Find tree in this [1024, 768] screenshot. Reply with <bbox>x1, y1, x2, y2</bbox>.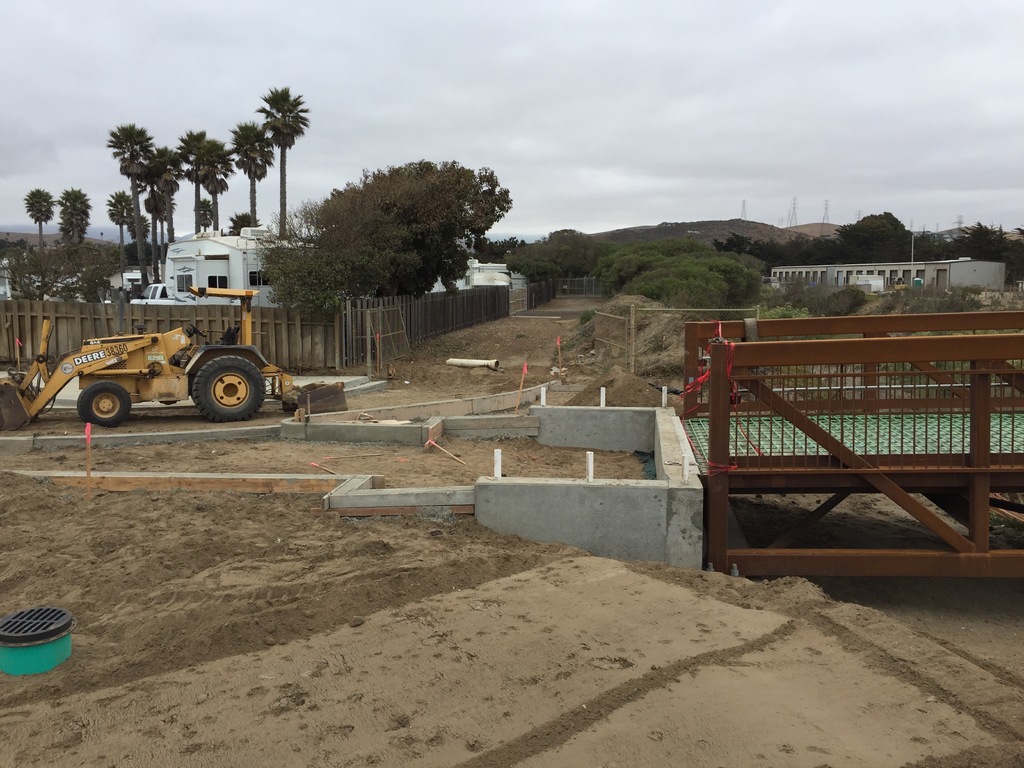
<bbox>117, 150, 149, 195</bbox>.
